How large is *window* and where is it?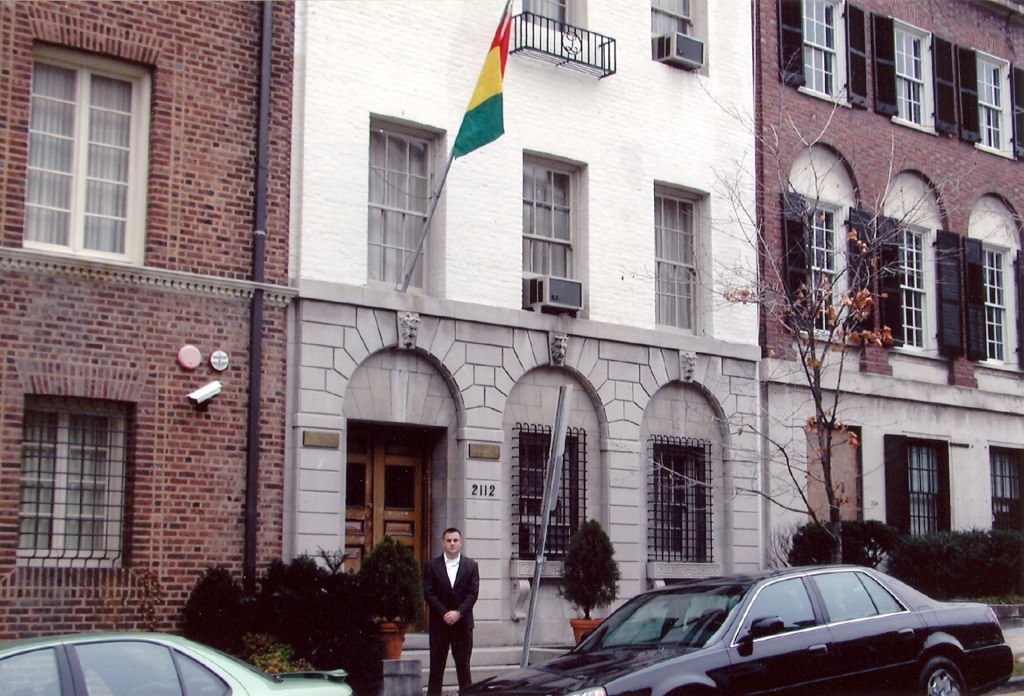
Bounding box: 368,125,438,289.
